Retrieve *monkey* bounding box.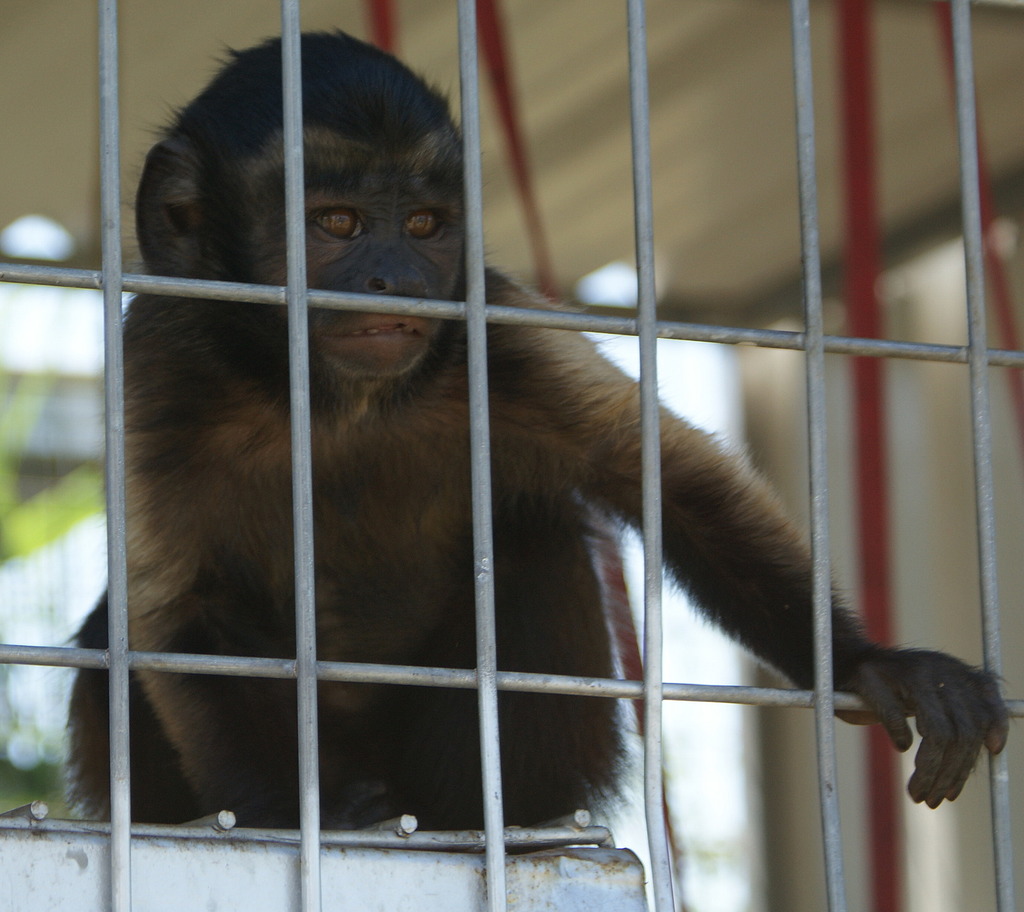
Bounding box: (67, 29, 1013, 829).
